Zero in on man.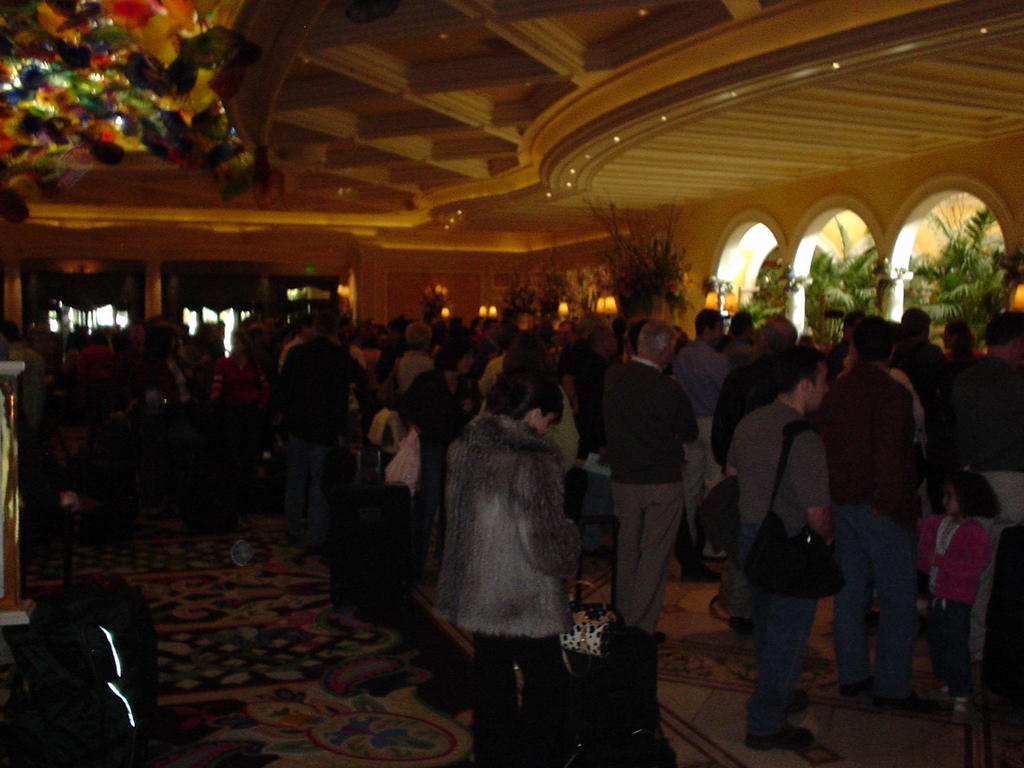
Zeroed in: 833,316,938,660.
